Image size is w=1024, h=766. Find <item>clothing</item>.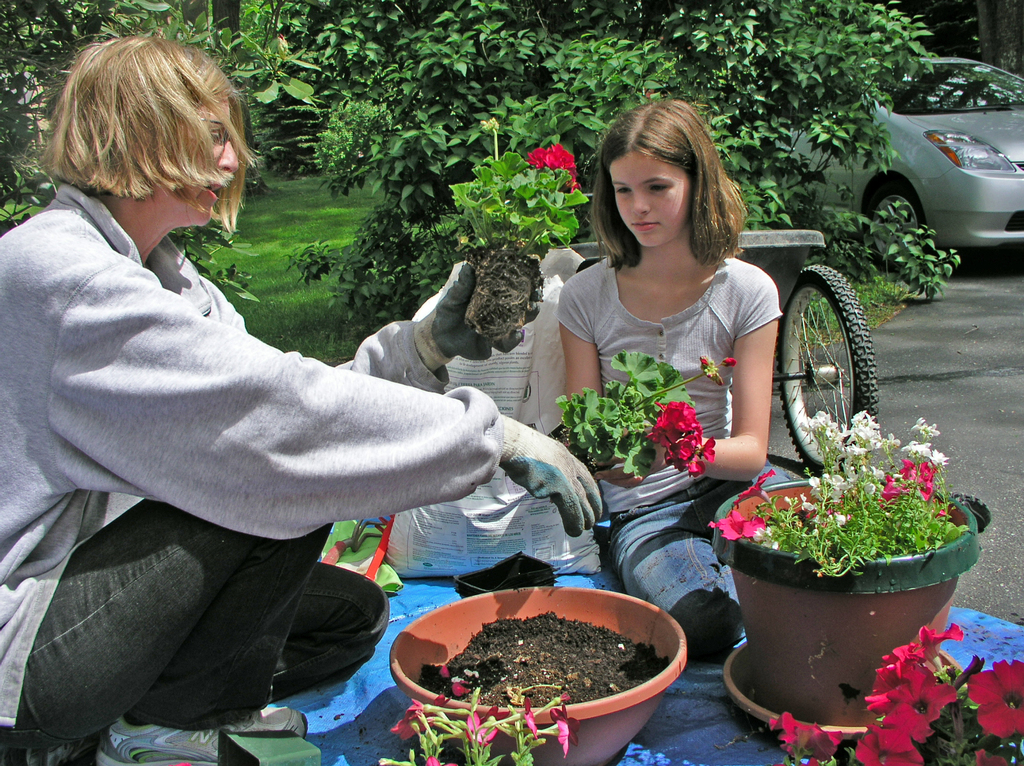
select_region(558, 244, 827, 668).
